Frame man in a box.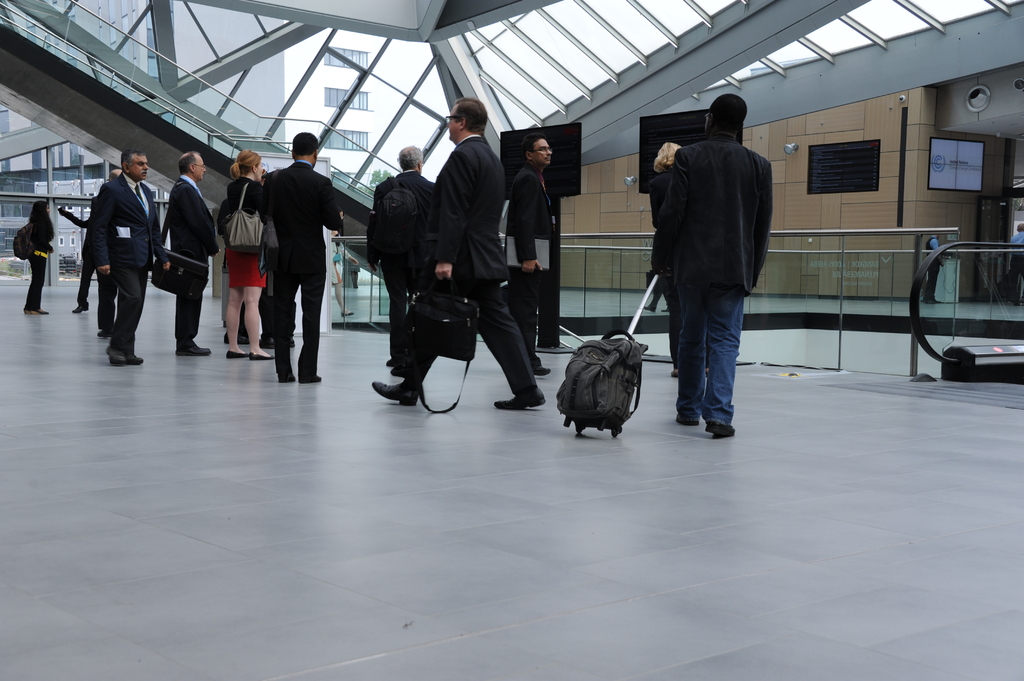
detection(925, 229, 948, 305).
